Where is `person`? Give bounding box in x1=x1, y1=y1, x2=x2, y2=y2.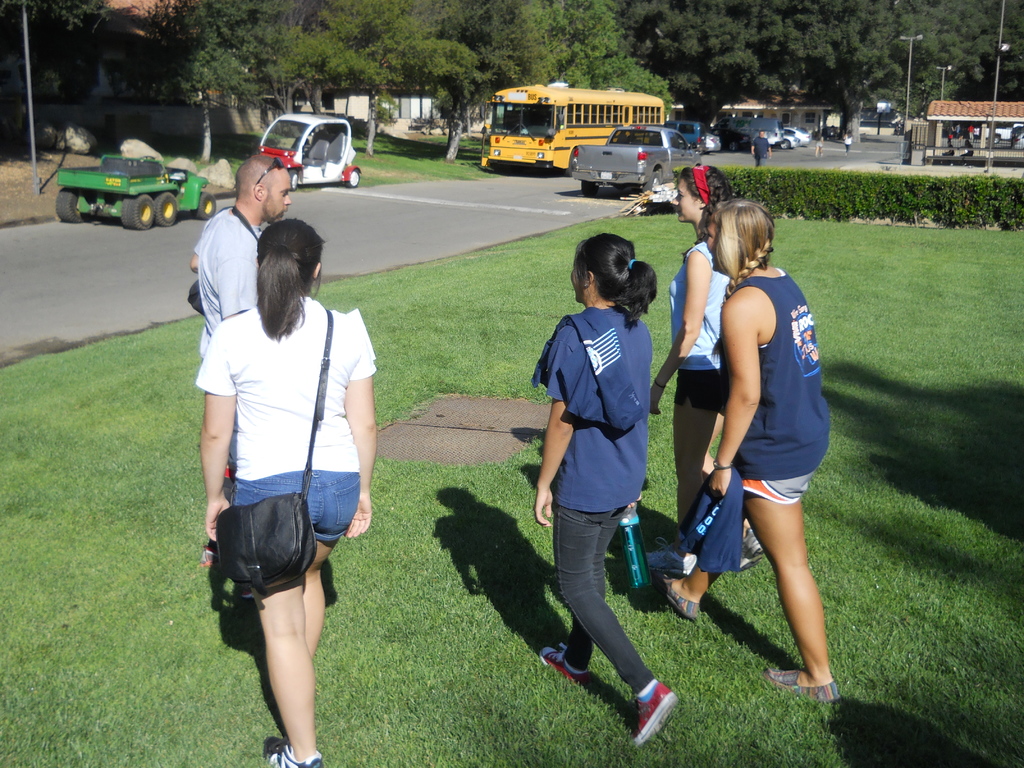
x1=751, y1=125, x2=772, y2=161.
